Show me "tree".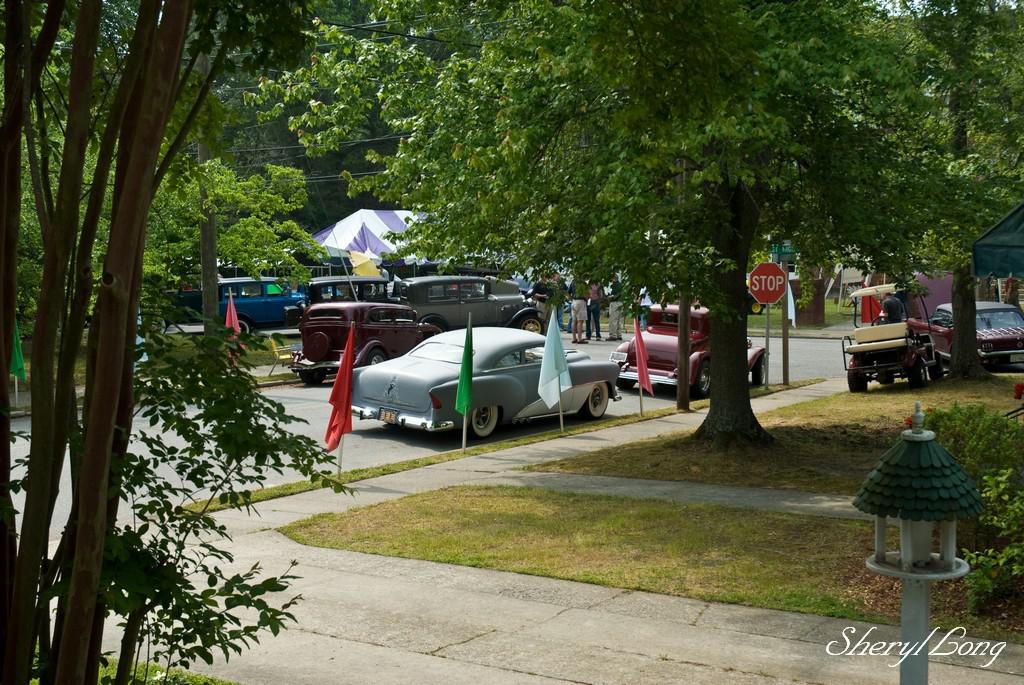
"tree" is here: {"left": 889, "top": 0, "right": 1023, "bottom": 381}.
